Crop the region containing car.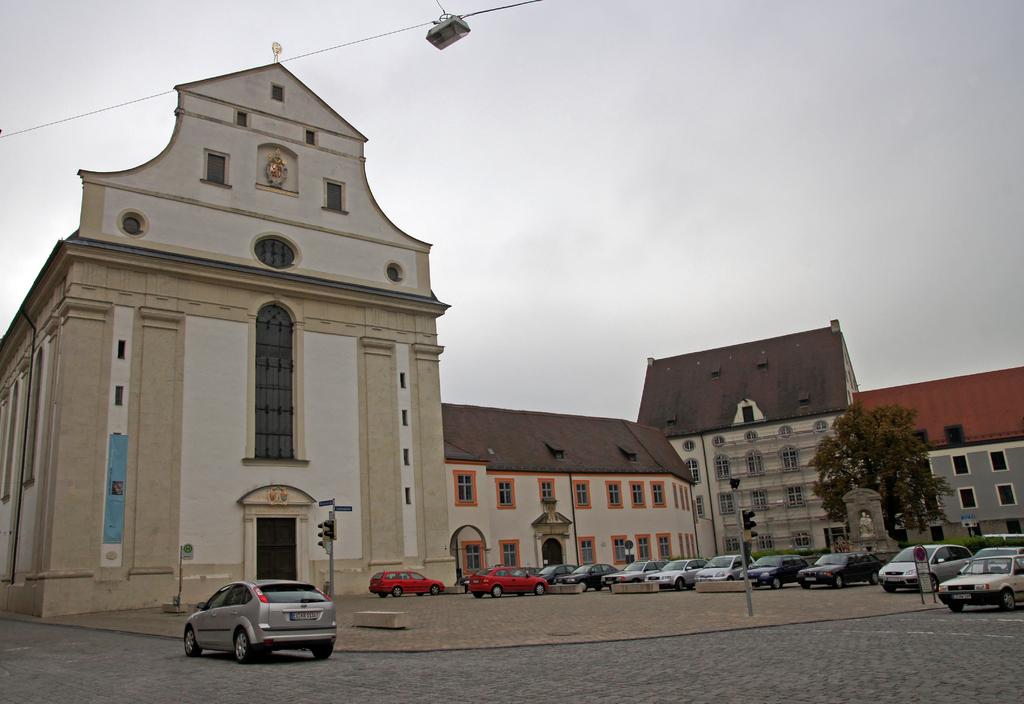
Crop region: 692/555/756/583.
